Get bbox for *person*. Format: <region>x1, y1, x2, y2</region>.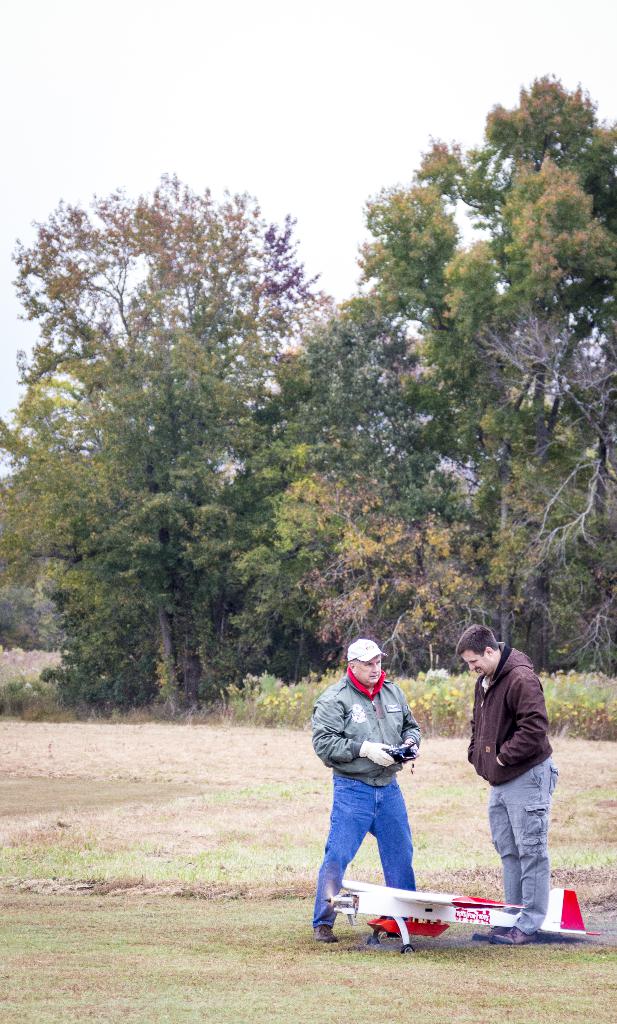
<region>307, 636, 422, 946</region>.
